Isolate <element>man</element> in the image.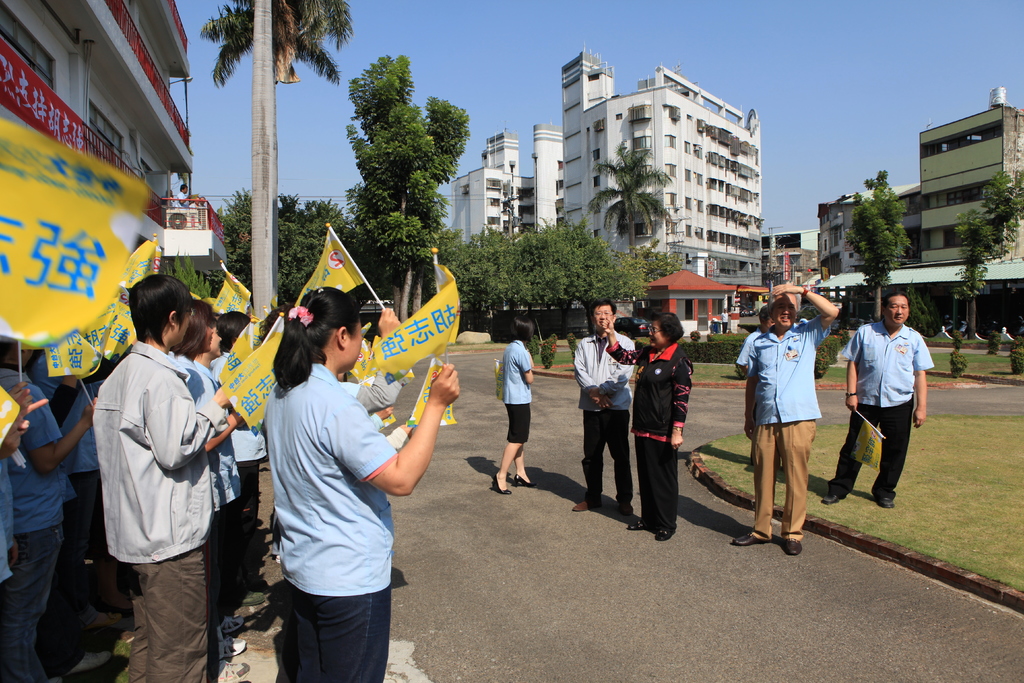
Isolated region: 90, 269, 231, 682.
